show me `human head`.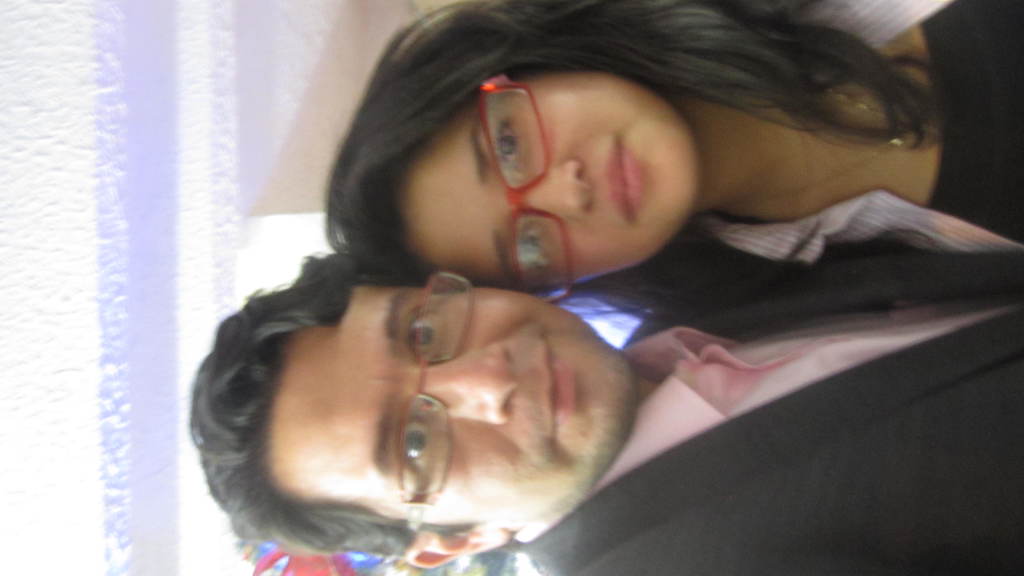
`human head` is here: rect(321, 0, 698, 294).
